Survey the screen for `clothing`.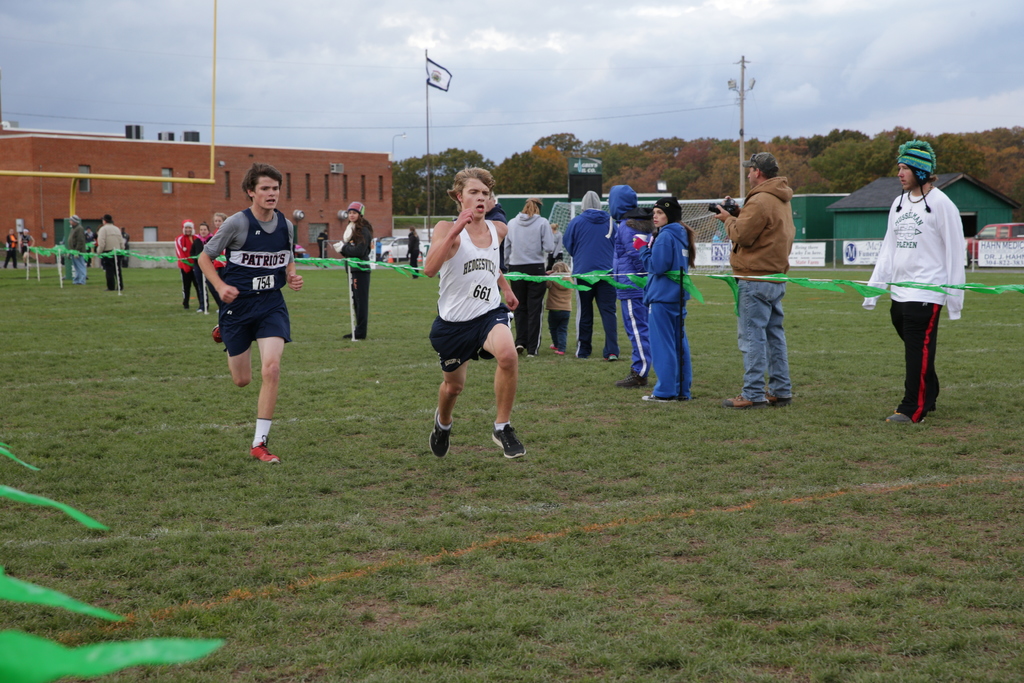
Survey found: bbox=(5, 235, 19, 272).
